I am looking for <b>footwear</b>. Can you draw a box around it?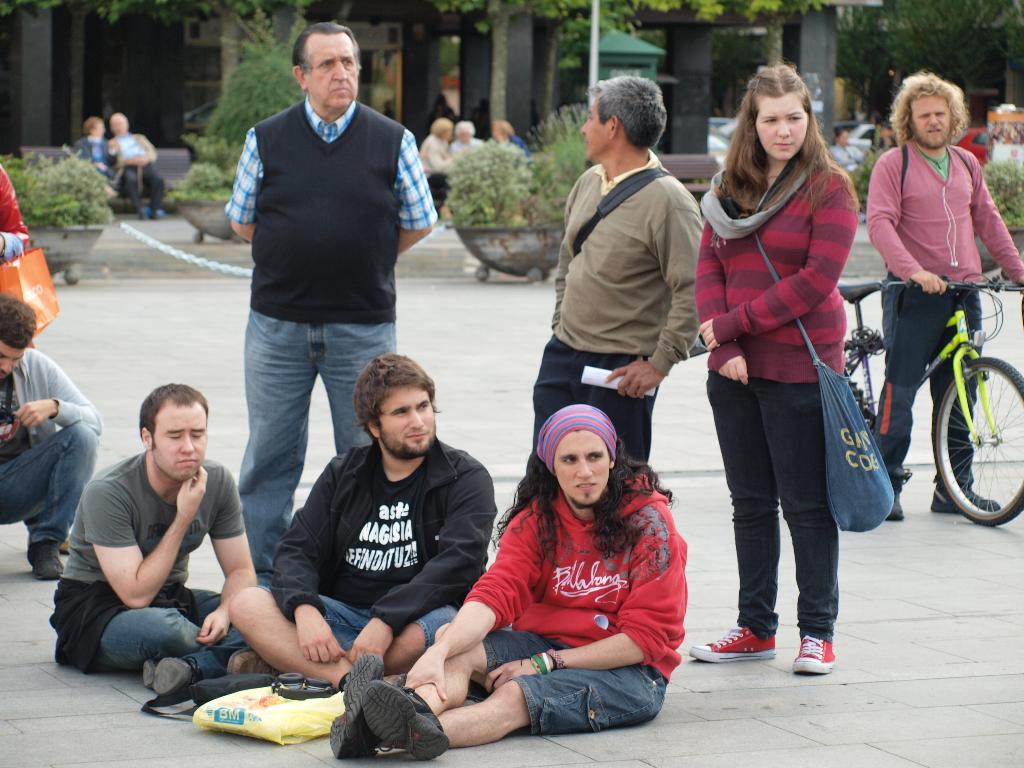
Sure, the bounding box is {"x1": 356, "y1": 679, "x2": 444, "y2": 755}.
